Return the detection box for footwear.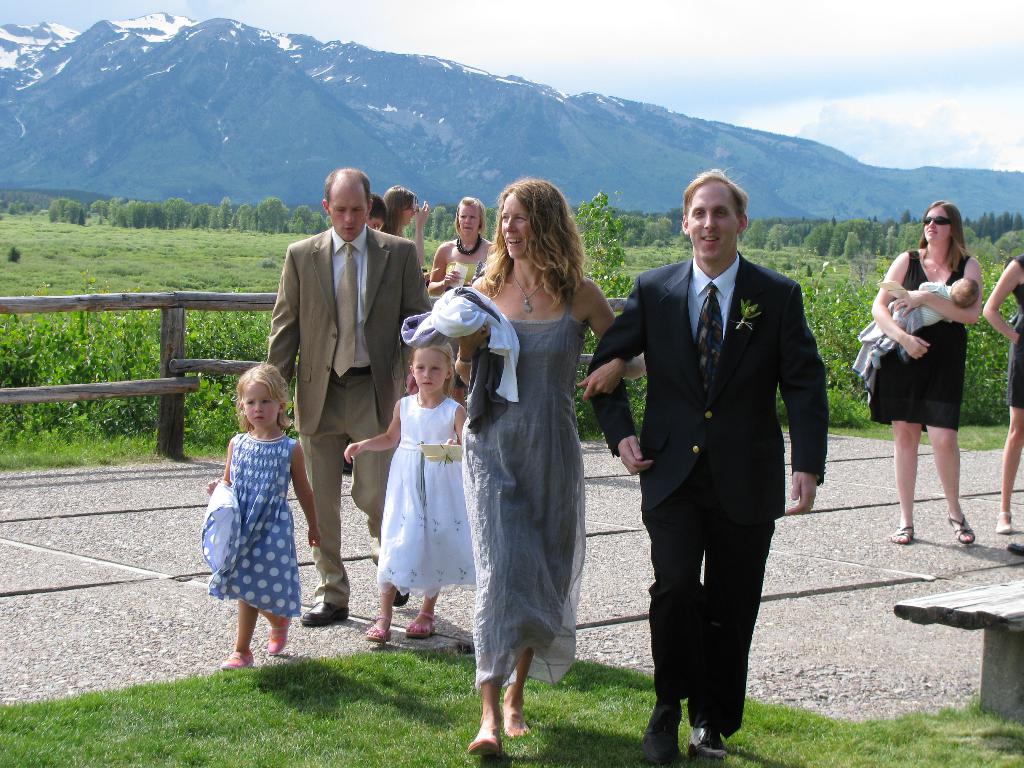
locate(391, 588, 411, 608).
